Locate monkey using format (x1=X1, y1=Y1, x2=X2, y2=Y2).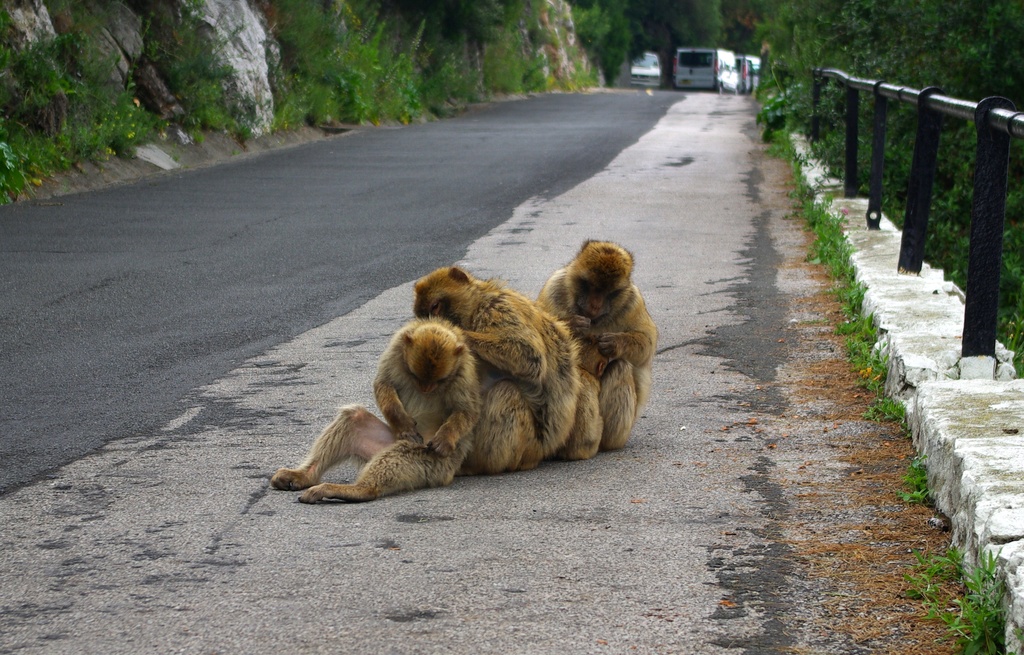
(x1=536, y1=242, x2=657, y2=448).
